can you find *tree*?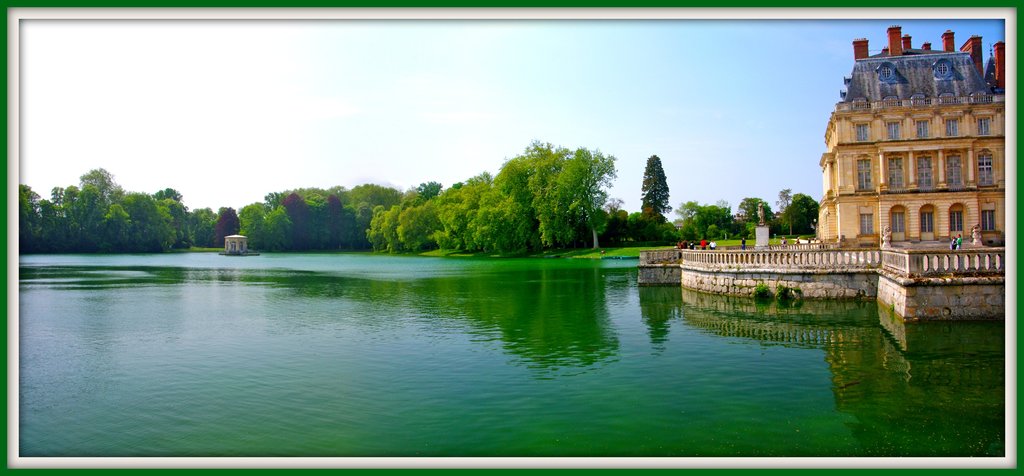
Yes, bounding box: detection(777, 188, 822, 240).
